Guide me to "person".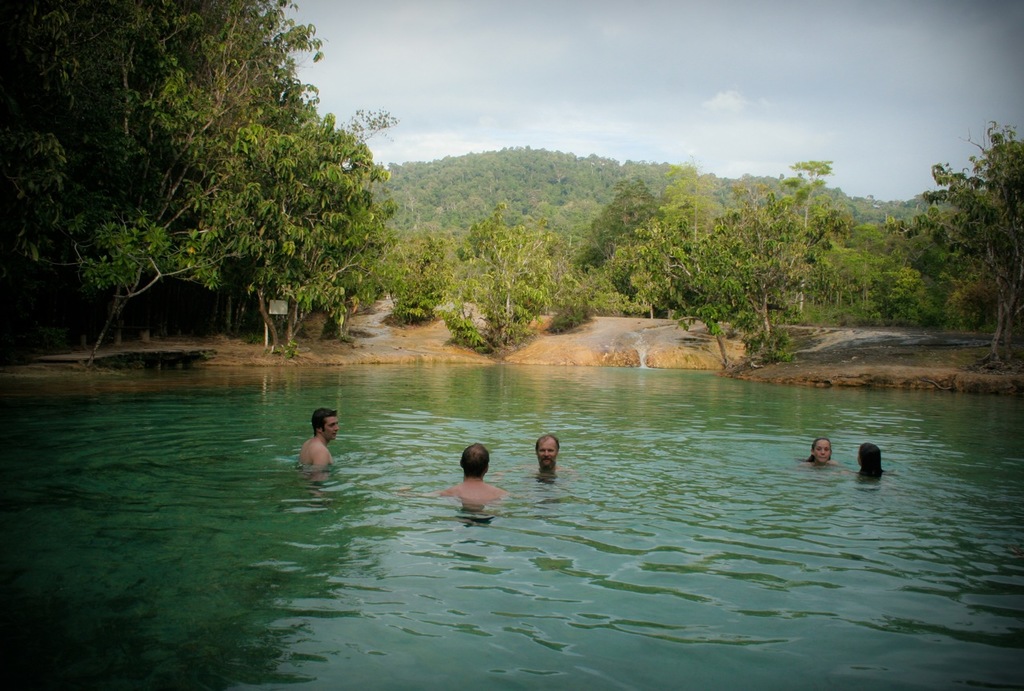
Guidance: [852, 441, 898, 481].
